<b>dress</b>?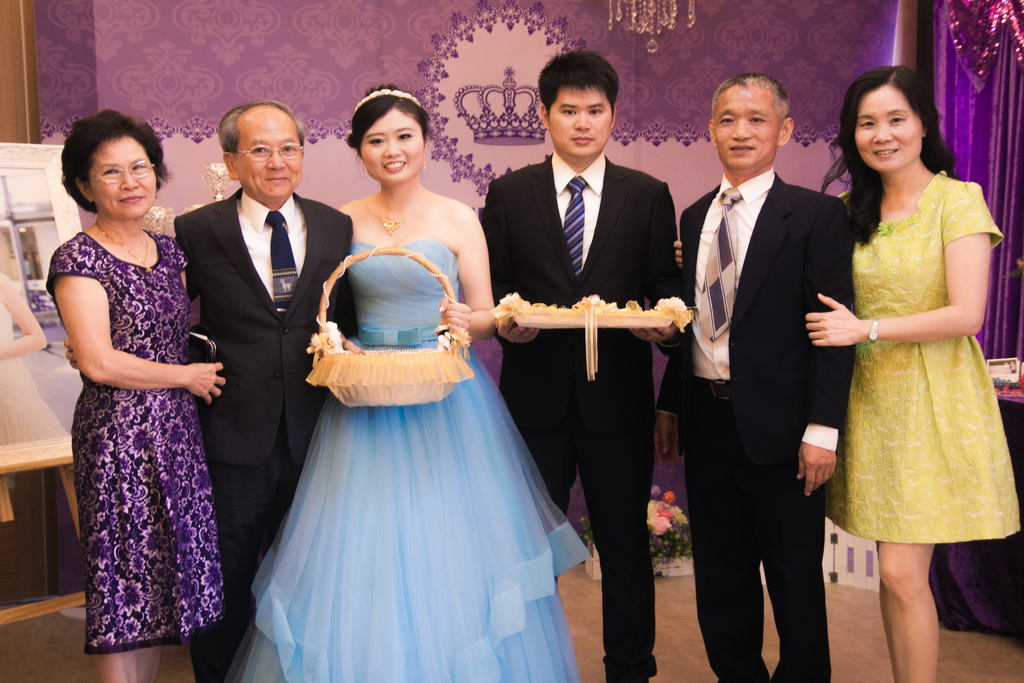
box=[822, 170, 1021, 543]
